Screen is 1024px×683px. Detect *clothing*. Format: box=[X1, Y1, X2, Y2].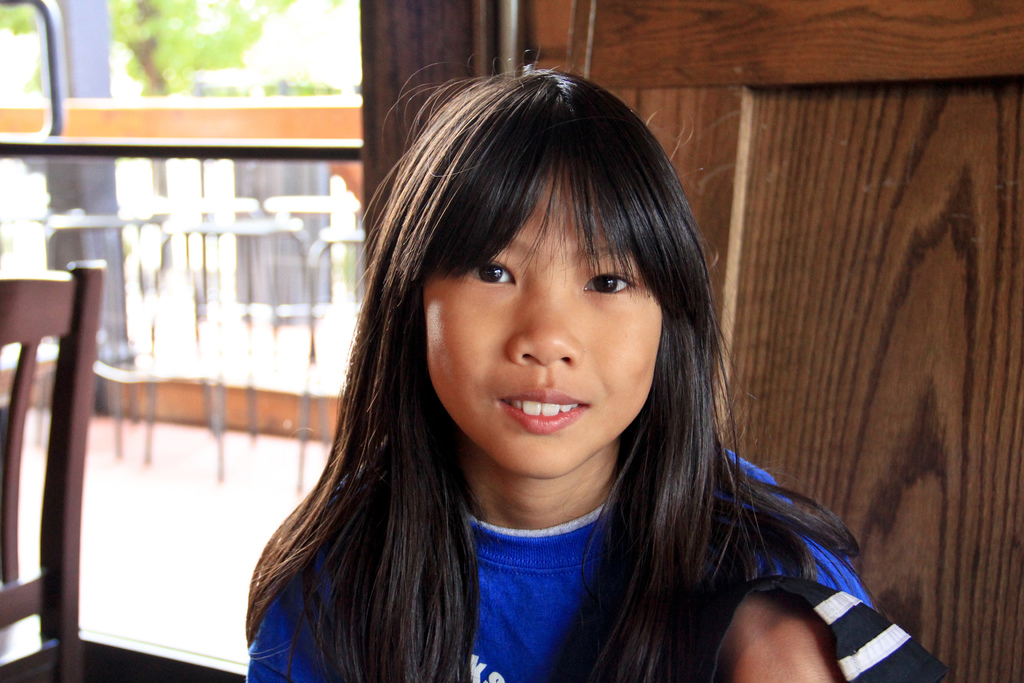
box=[262, 391, 922, 664].
